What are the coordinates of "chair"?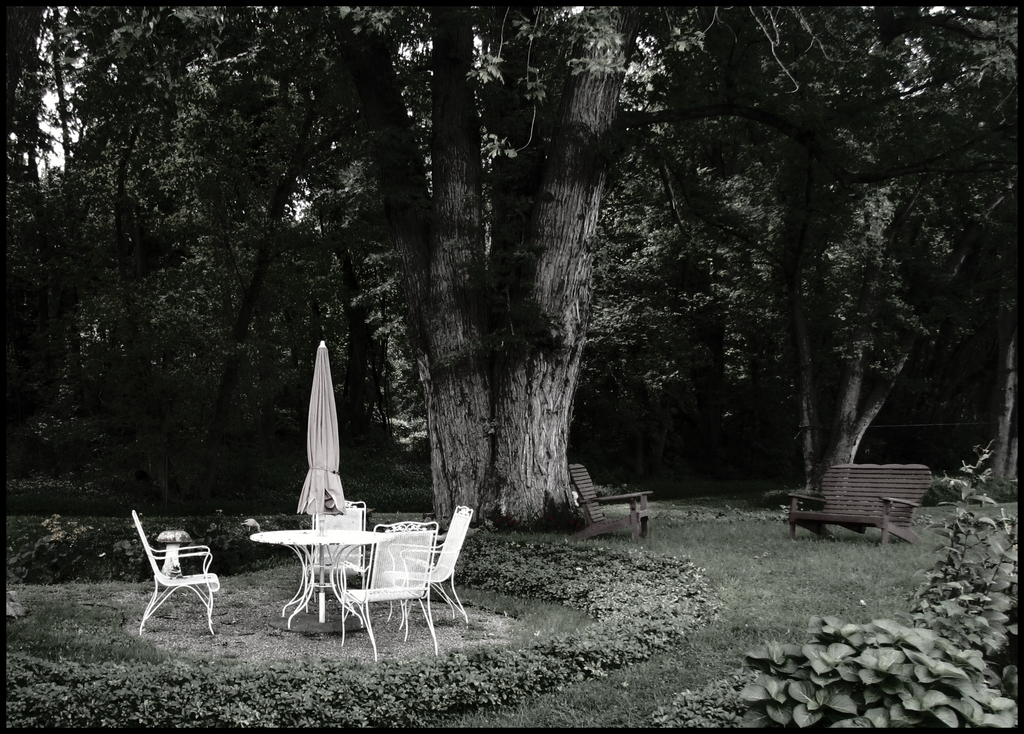
<region>568, 466, 654, 547</region>.
